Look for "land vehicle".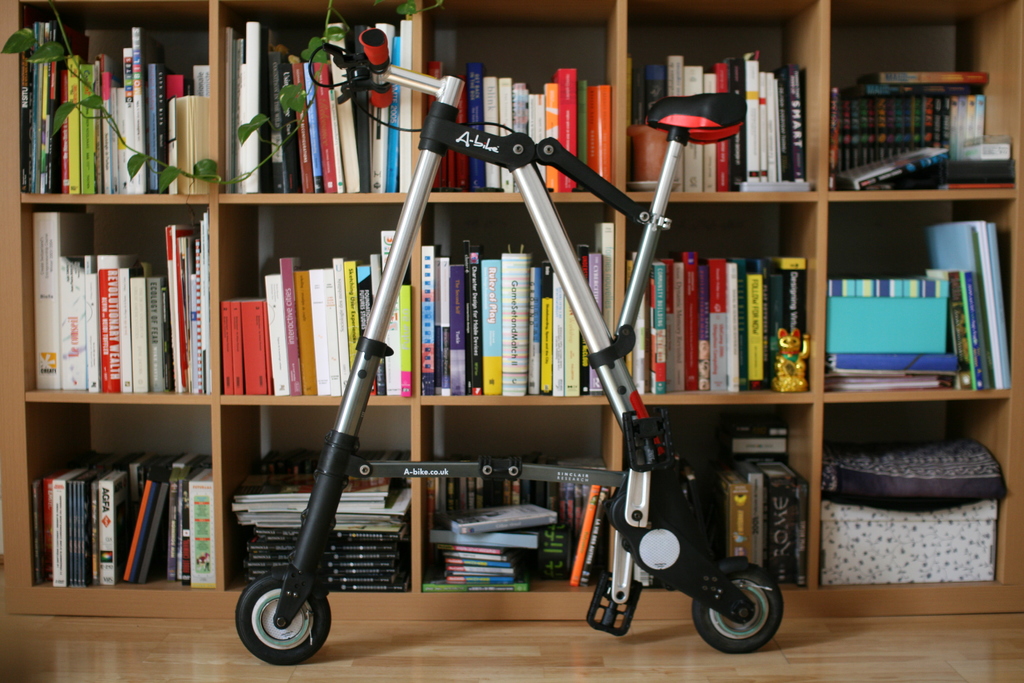
Found: 229:21:787:667.
